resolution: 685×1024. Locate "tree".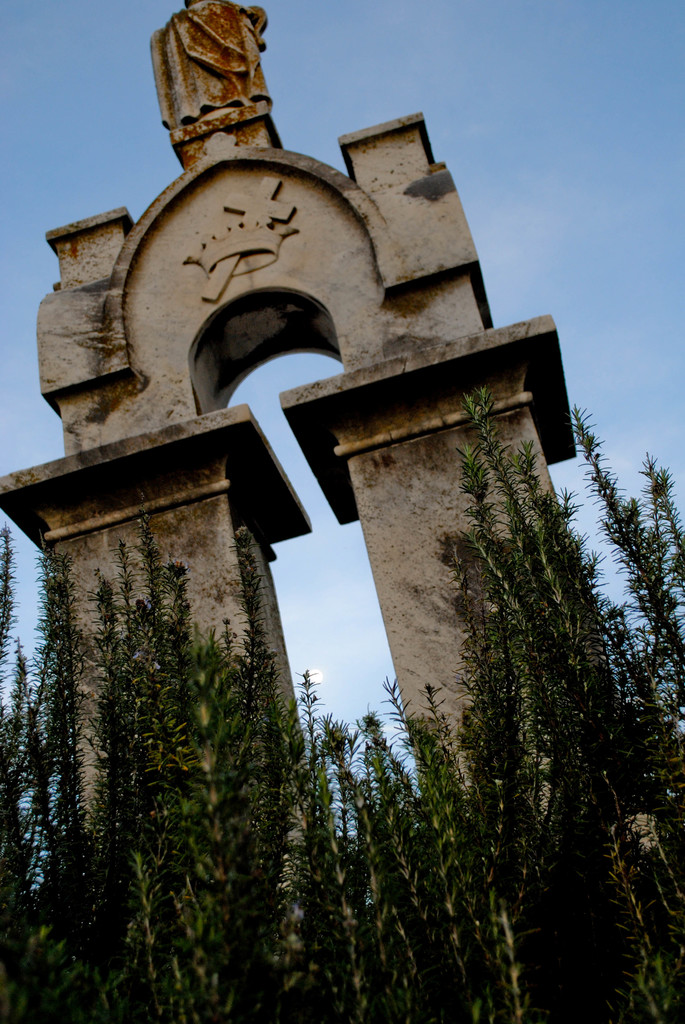
<region>423, 344, 652, 954</region>.
